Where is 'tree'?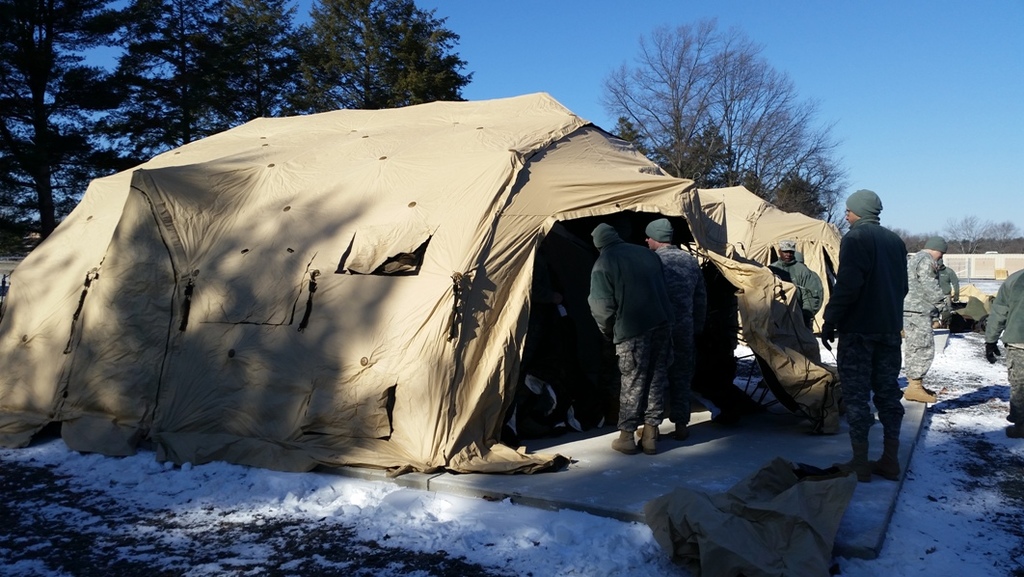
detection(0, 0, 119, 235).
